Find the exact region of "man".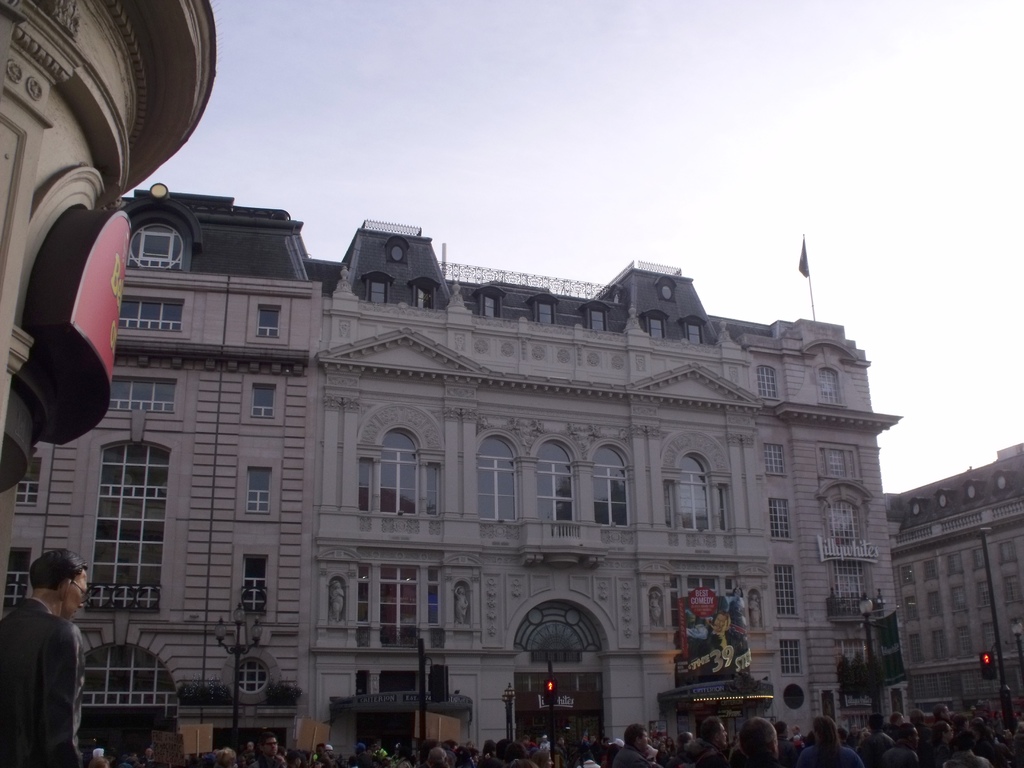
Exact region: region(698, 610, 731, 663).
